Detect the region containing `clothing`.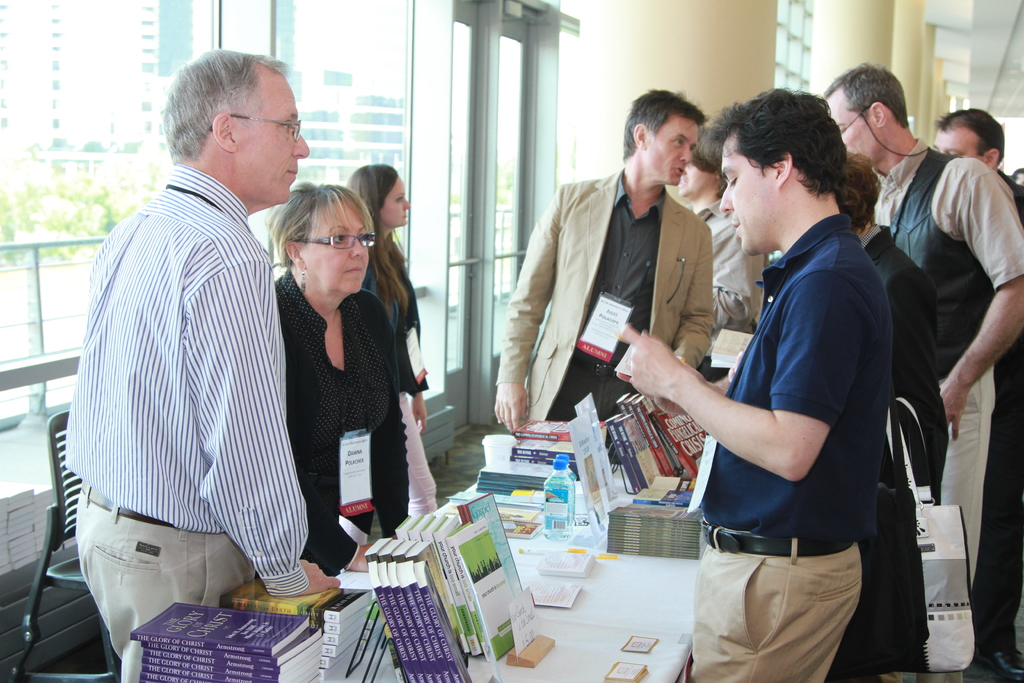
(72, 107, 314, 666).
